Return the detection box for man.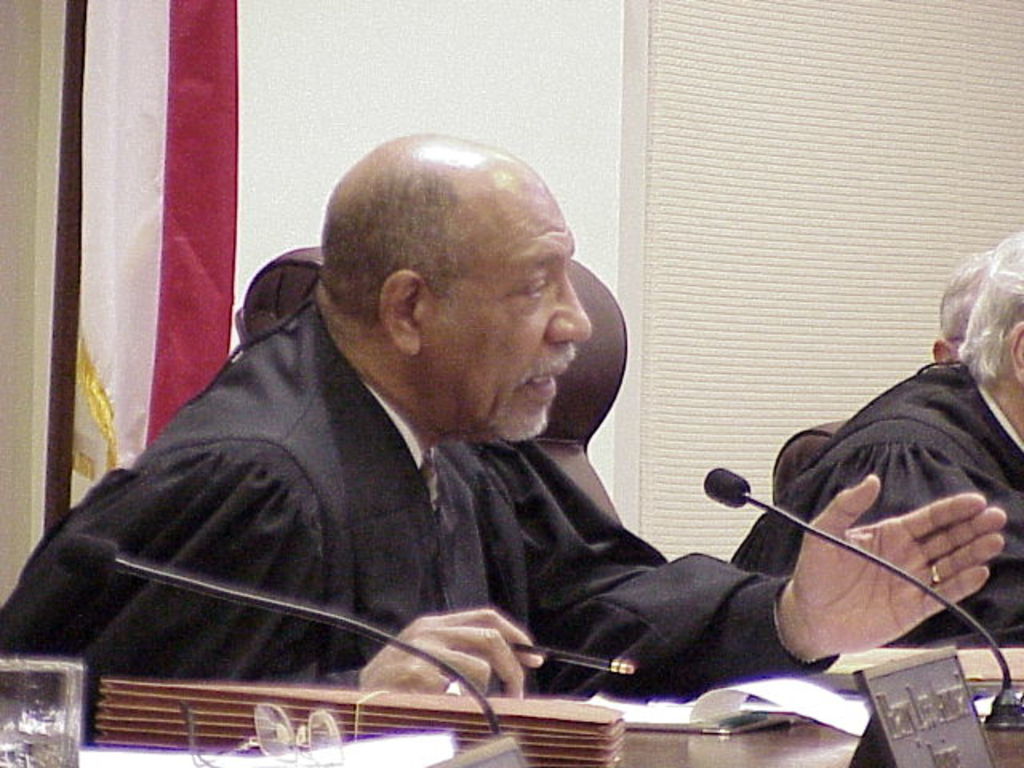
BBox(733, 238, 1022, 651).
